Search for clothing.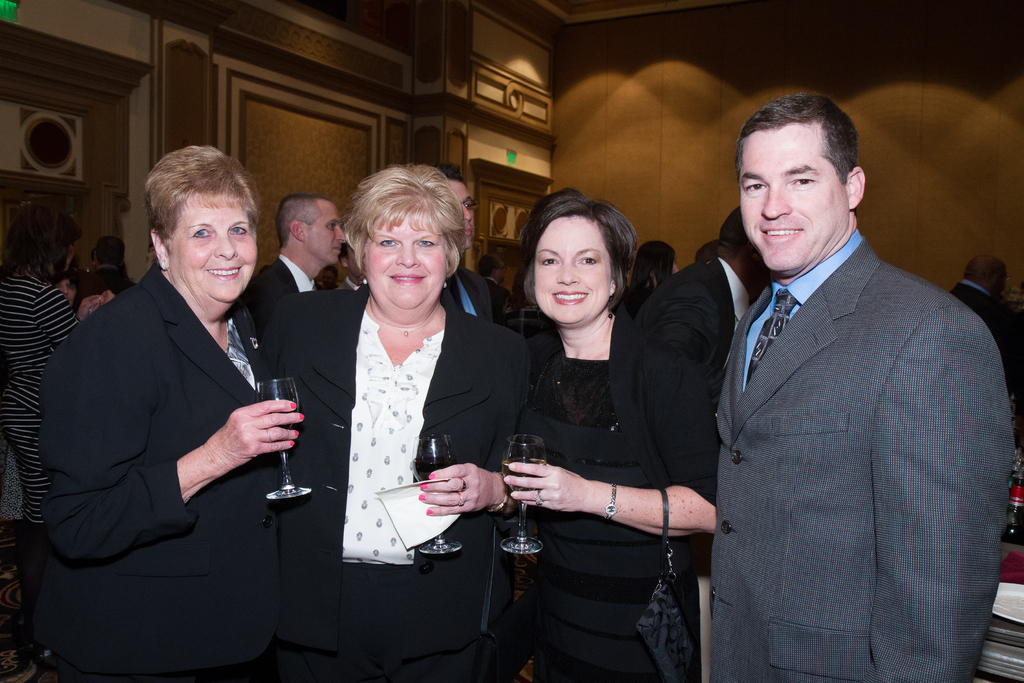
Found at bbox(224, 249, 319, 391).
